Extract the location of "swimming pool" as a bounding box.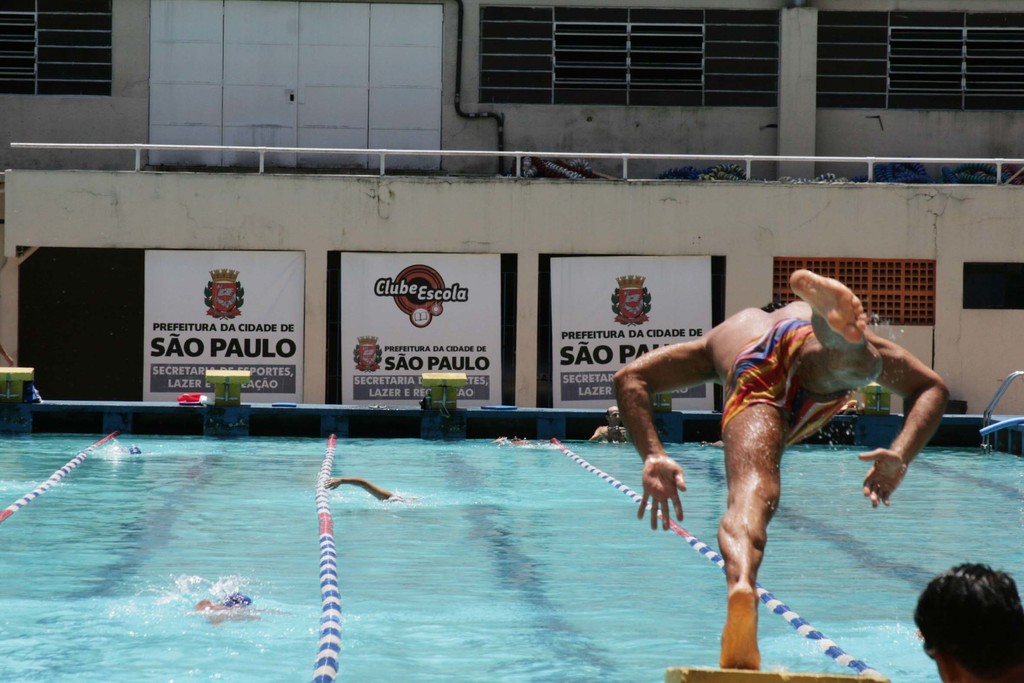
(0, 417, 1023, 682).
